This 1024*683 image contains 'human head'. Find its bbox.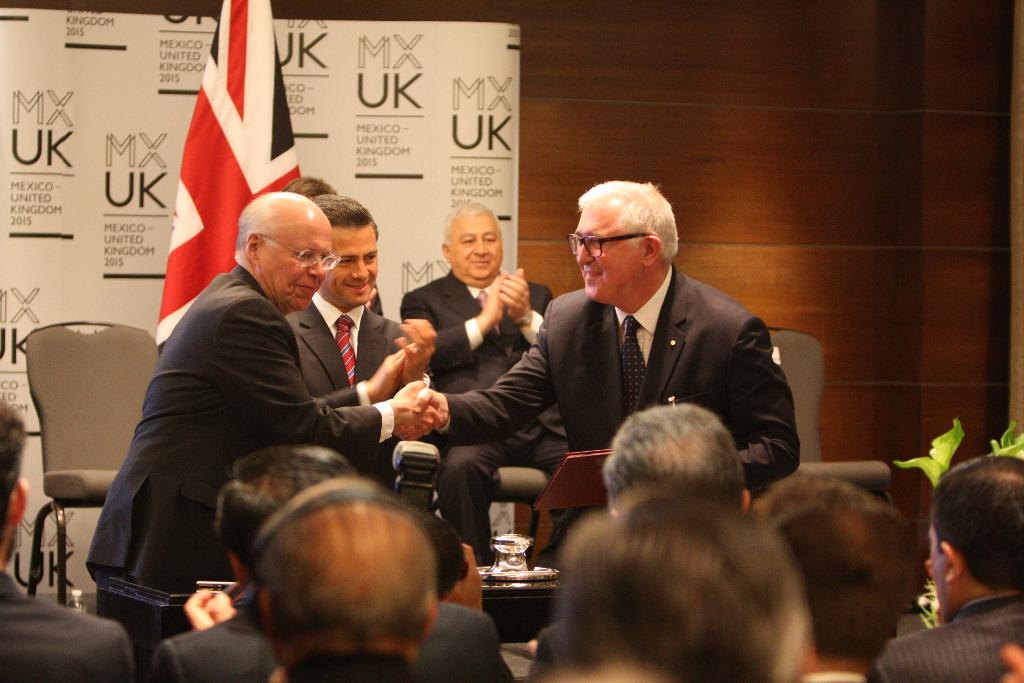
[212,443,351,588].
